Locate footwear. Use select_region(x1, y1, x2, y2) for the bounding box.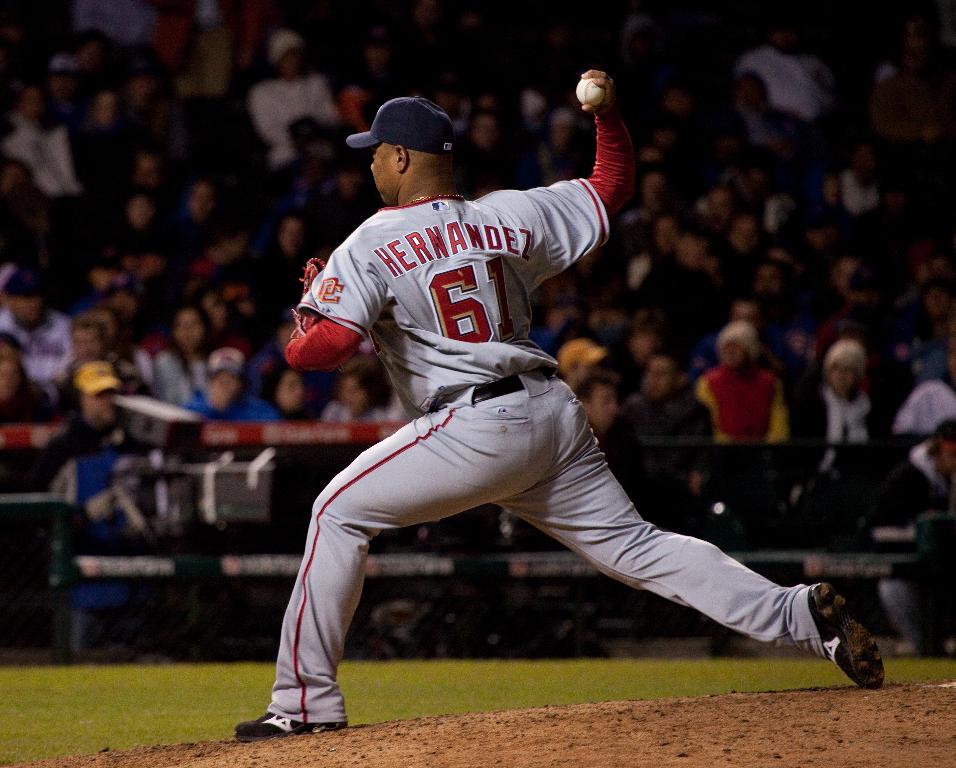
select_region(811, 595, 880, 689).
